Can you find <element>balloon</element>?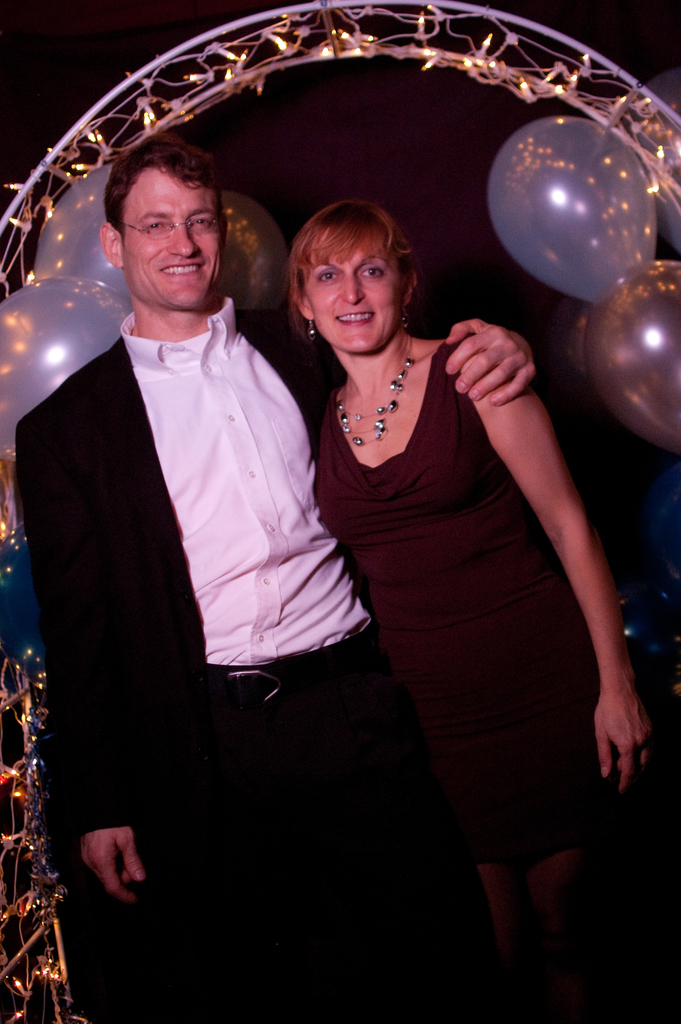
Yes, bounding box: x1=0, y1=274, x2=127, y2=456.
